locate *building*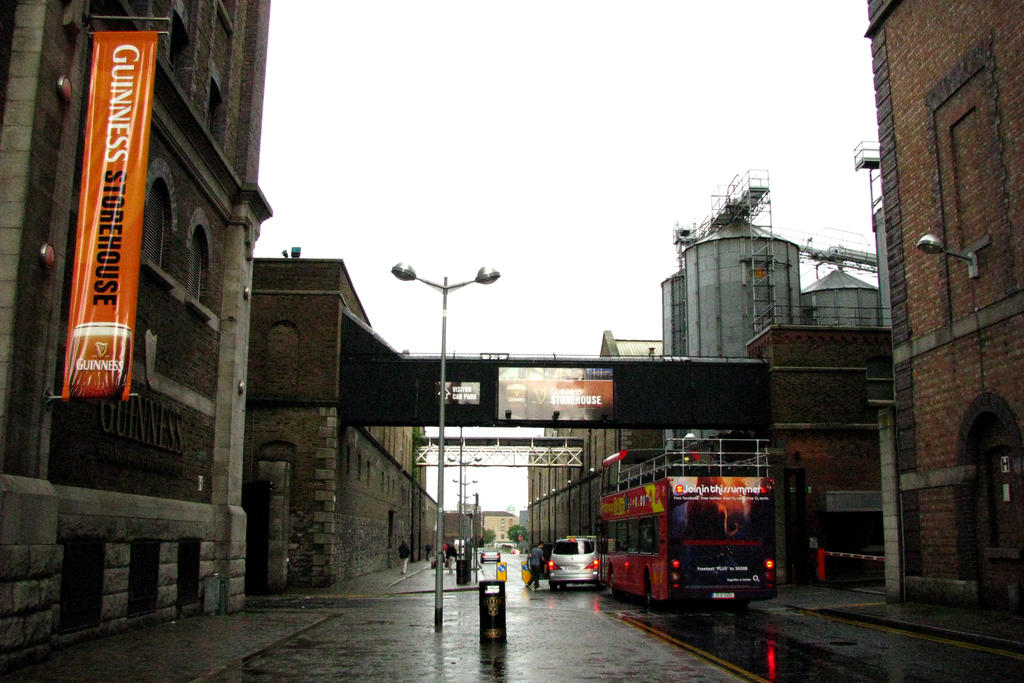
(0,1,253,682)
